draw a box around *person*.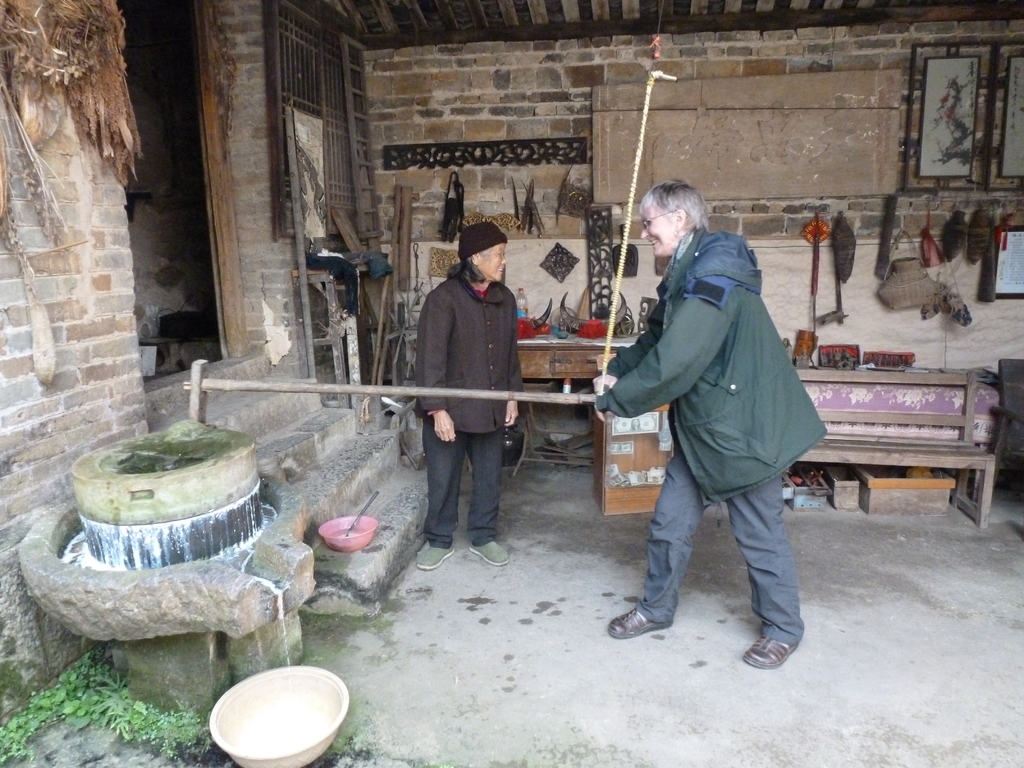
l=410, t=220, r=526, b=573.
